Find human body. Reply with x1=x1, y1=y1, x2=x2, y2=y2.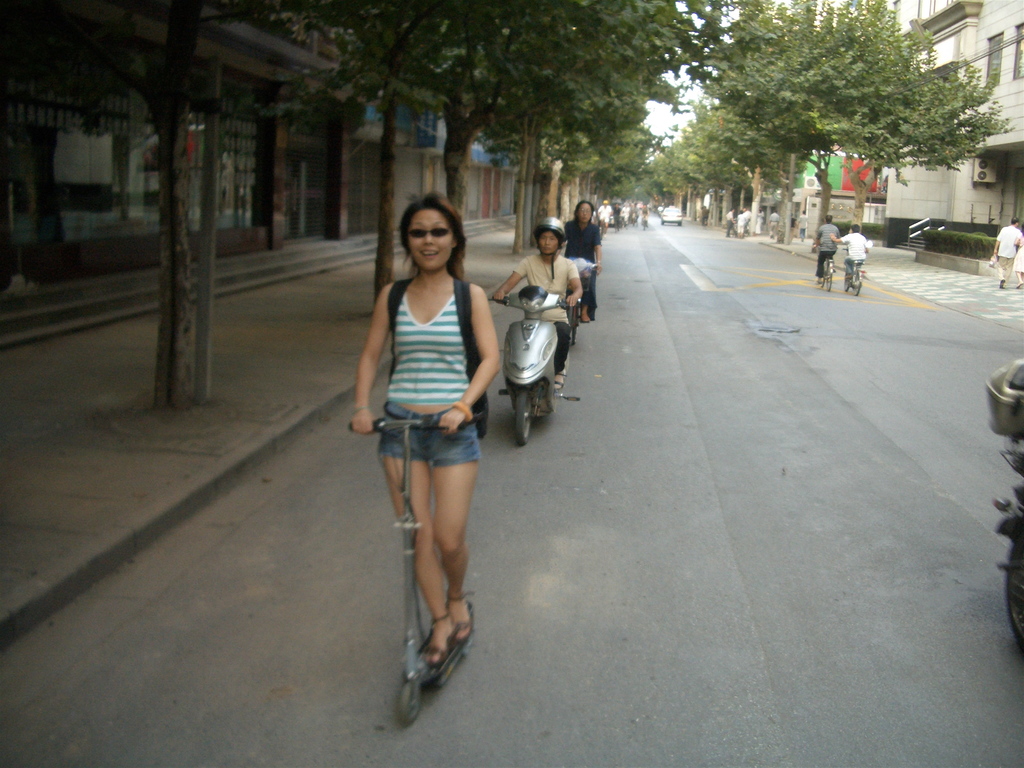
x1=991, y1=214, x2=1023, y2=291.
